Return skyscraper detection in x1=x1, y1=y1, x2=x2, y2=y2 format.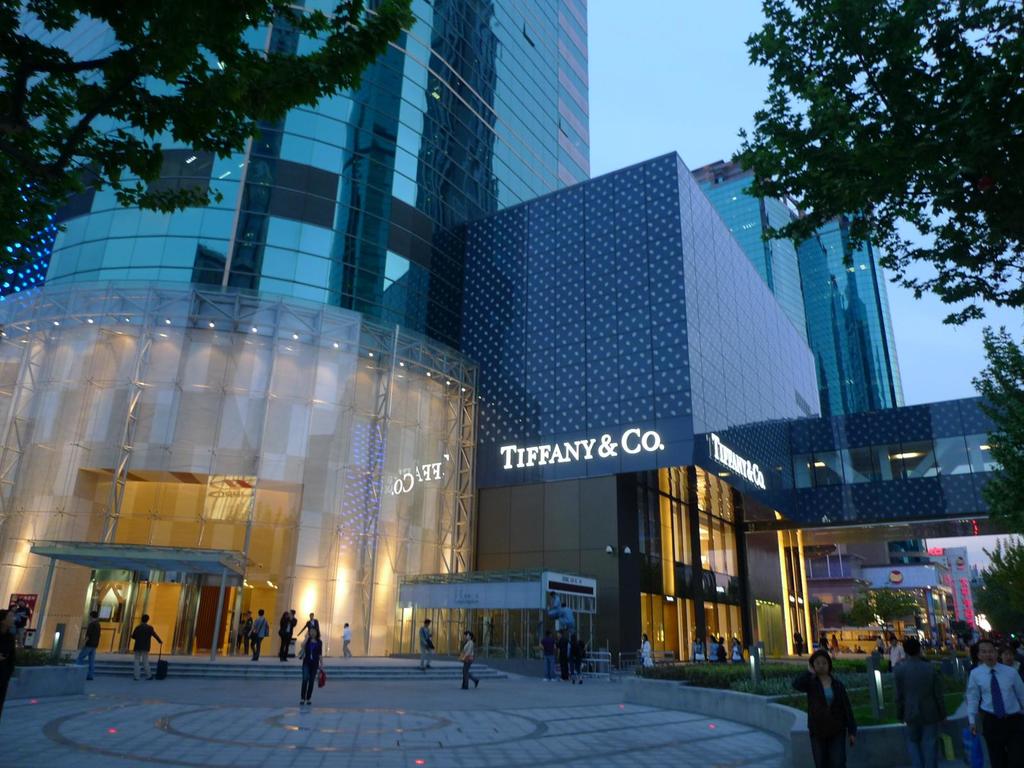
x1=189, y1=4, x2=644, y2=319.
